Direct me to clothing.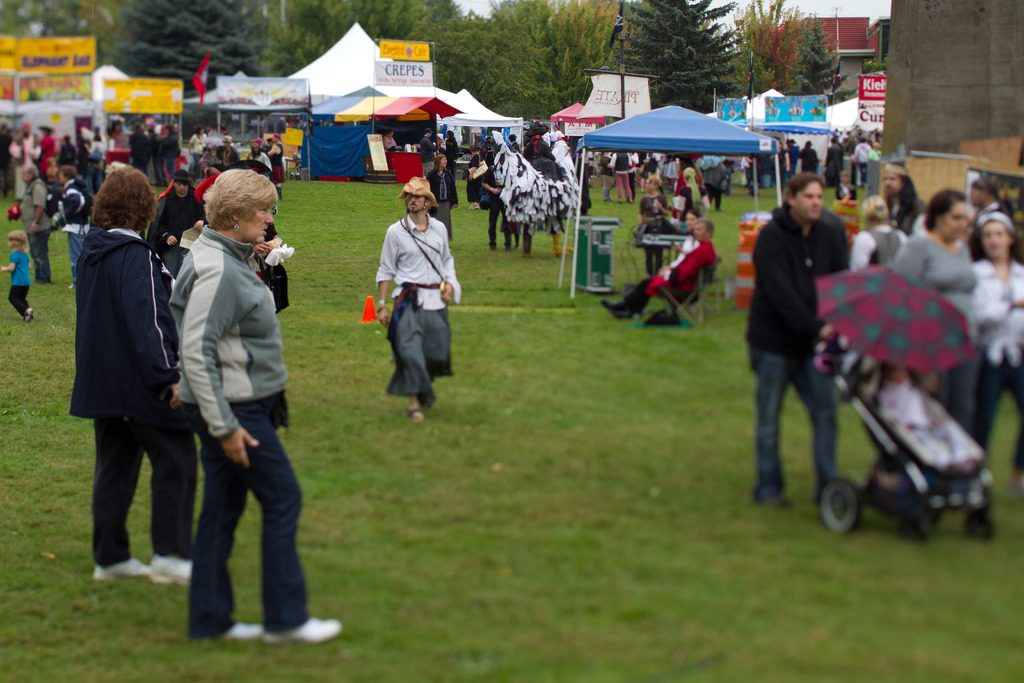
Direction: detection(267, 150, 285, 188).
